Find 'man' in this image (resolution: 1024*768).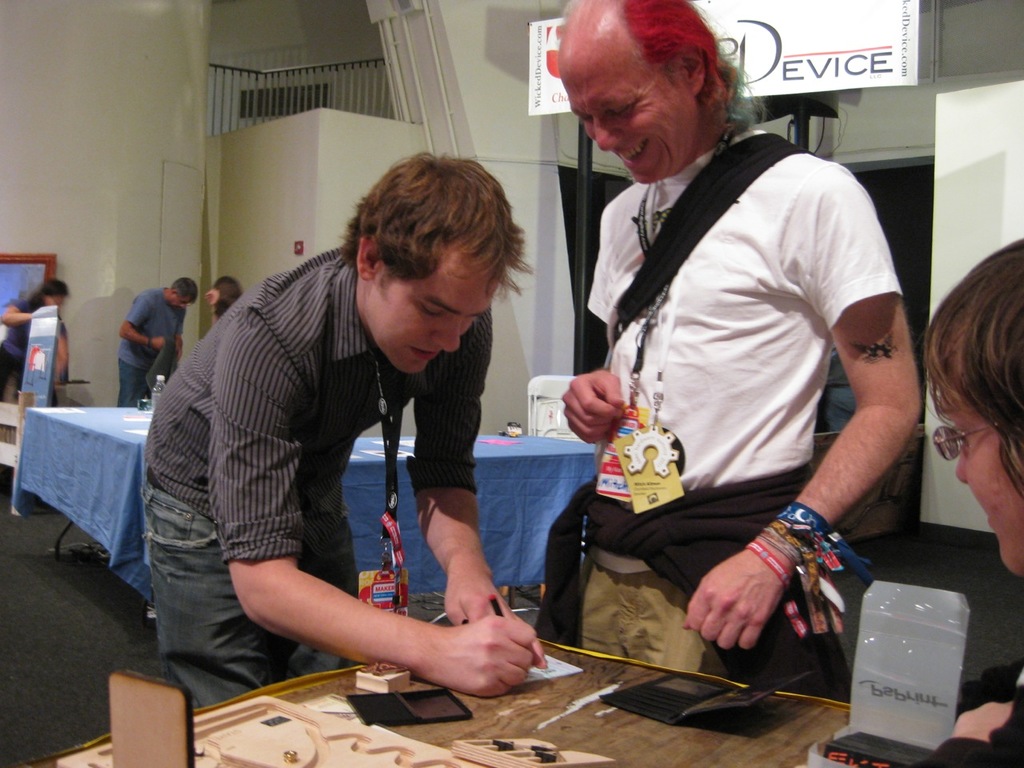
<box>139,150,550,711</box>.
